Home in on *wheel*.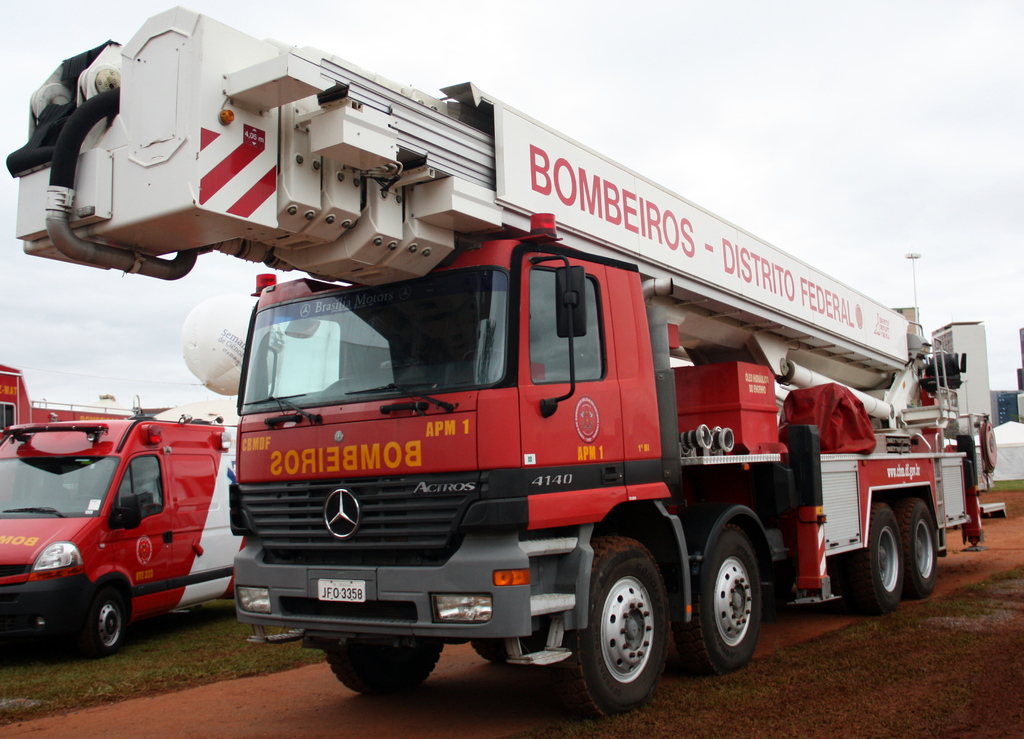
Homed in at (left=574, top=549, right=673, bottom=711).
